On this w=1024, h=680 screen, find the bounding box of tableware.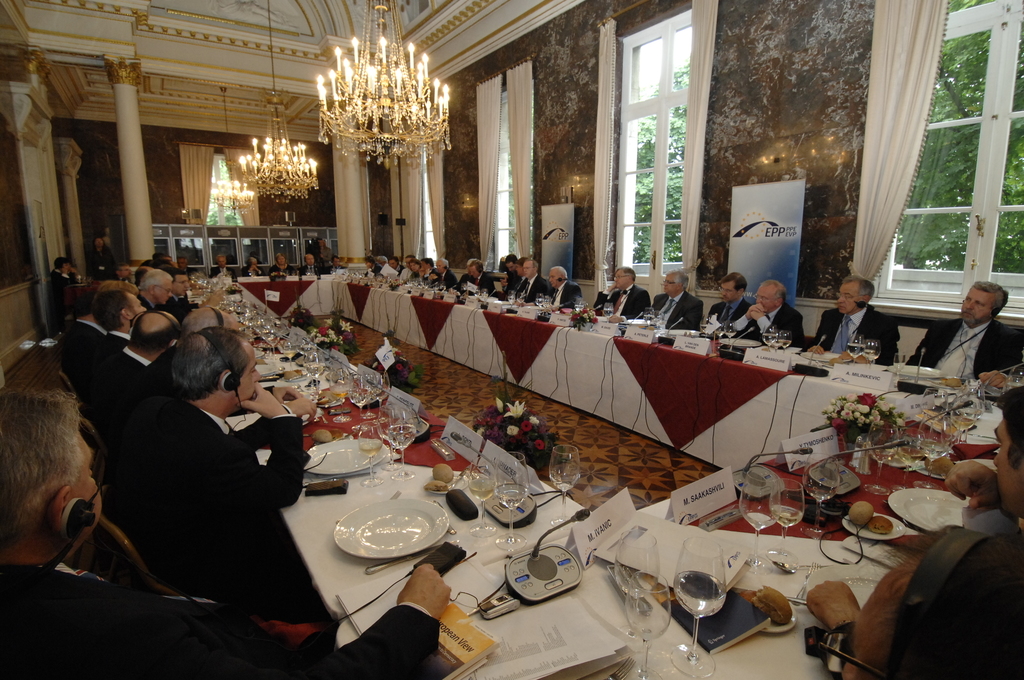
Bounding box: bbox=(312, 268, 318, 280).
